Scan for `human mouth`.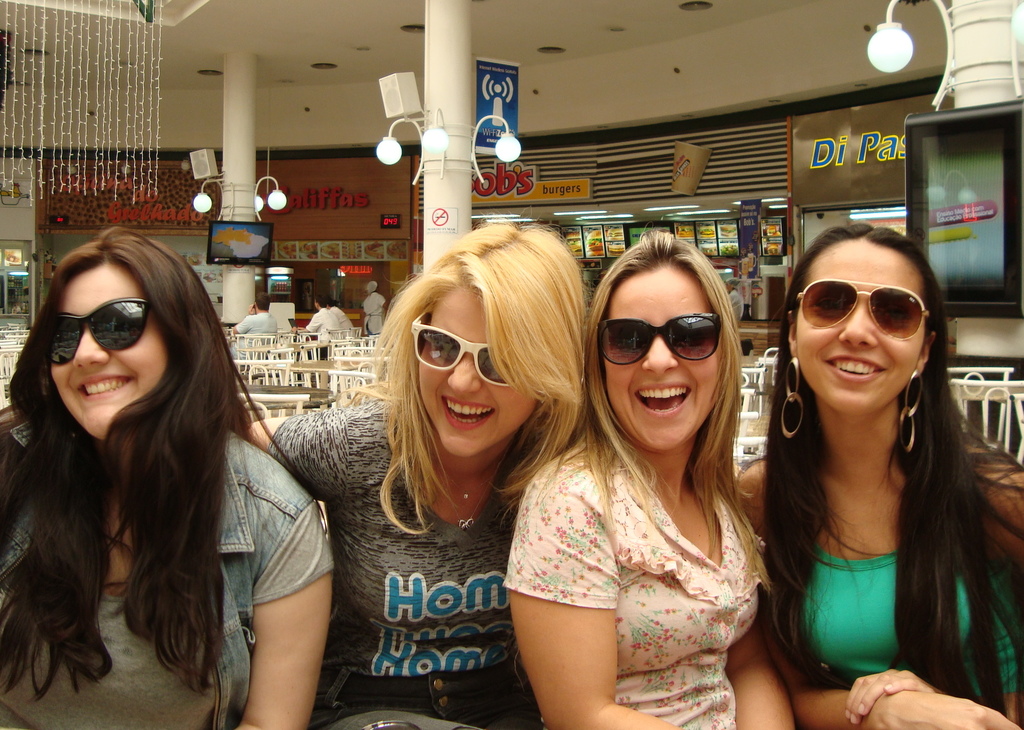
Scan result: region(67, 376, 133, 404).
